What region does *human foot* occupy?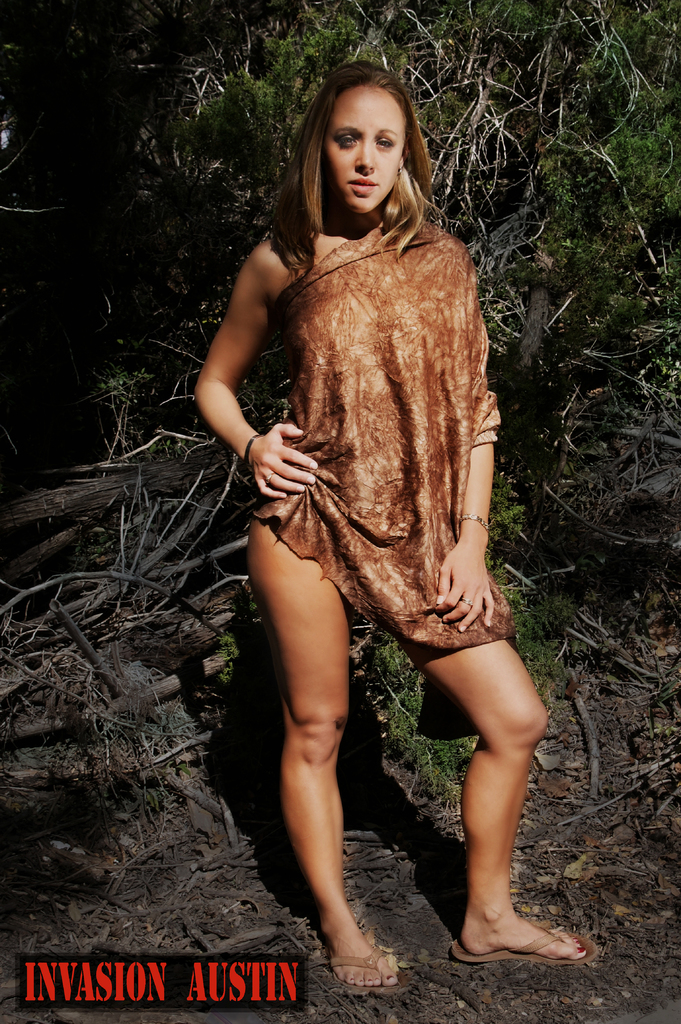
(x1=317, y1=908, x2=396, y2=986).
